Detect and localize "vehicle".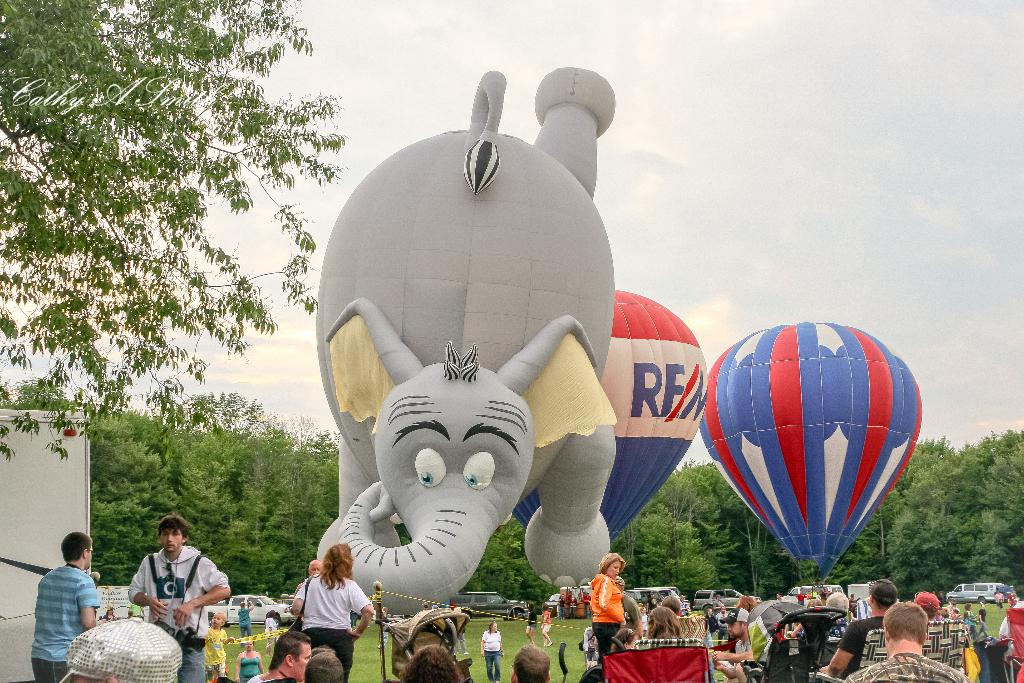
Localized at (left=785, top=586, right=844, bottom=600).
